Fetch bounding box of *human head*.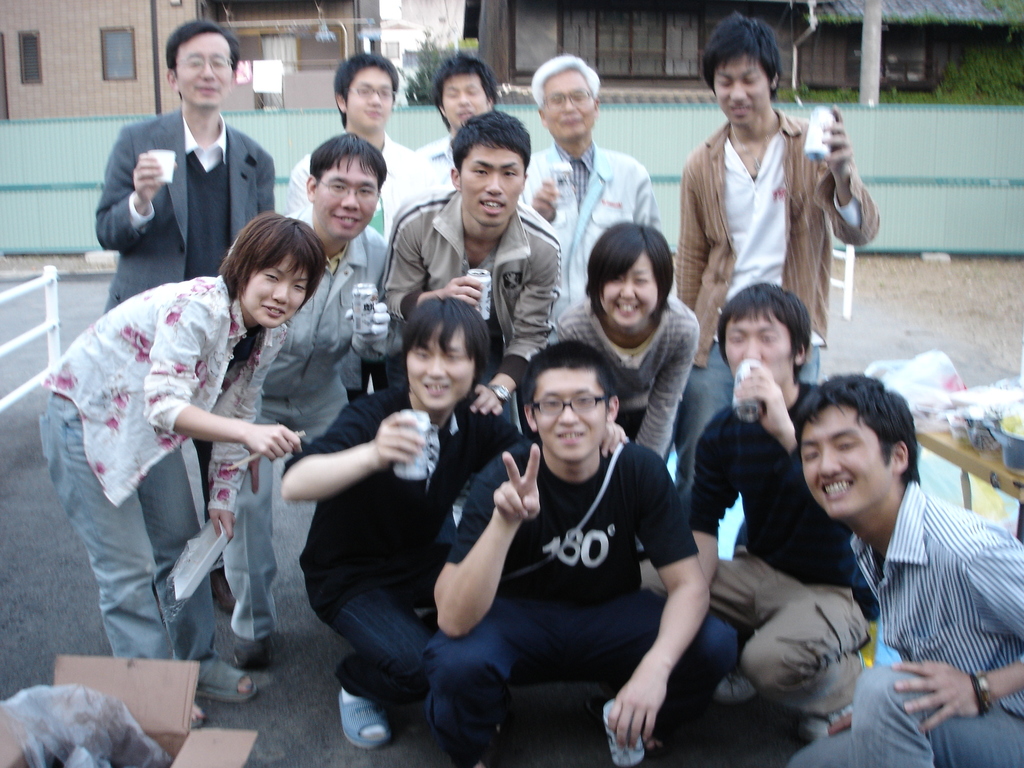
Bbox: detection(434, 56, 501, 131).
